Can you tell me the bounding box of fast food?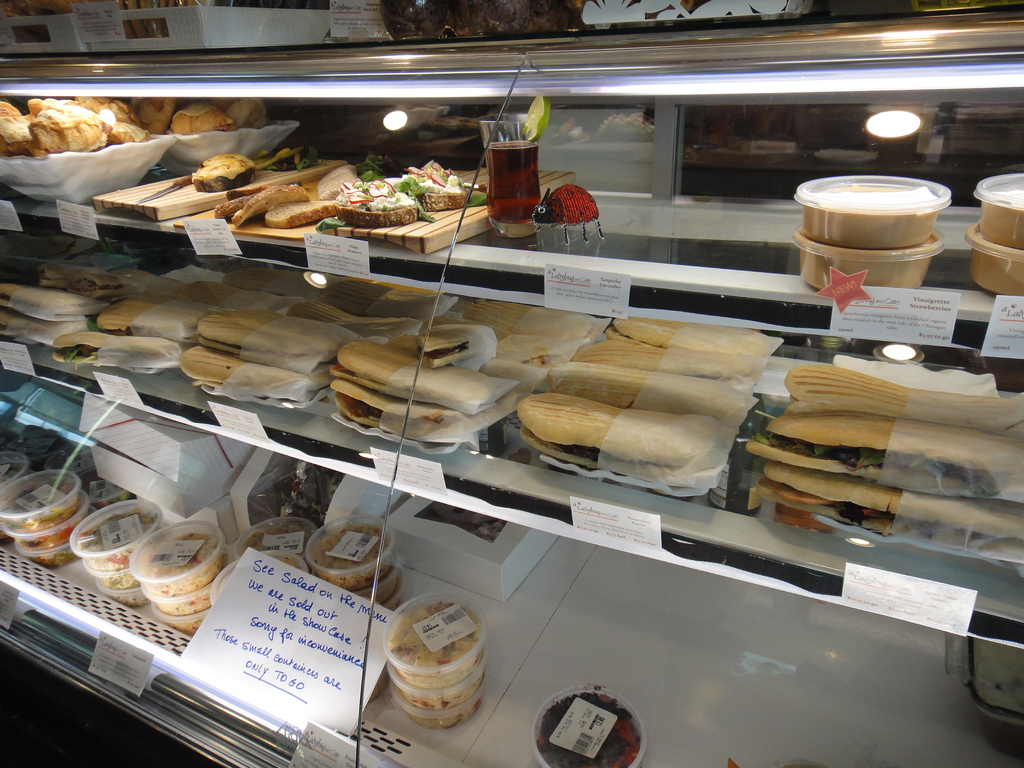
x1=969, y1=227, x2=1023, y2=297.
